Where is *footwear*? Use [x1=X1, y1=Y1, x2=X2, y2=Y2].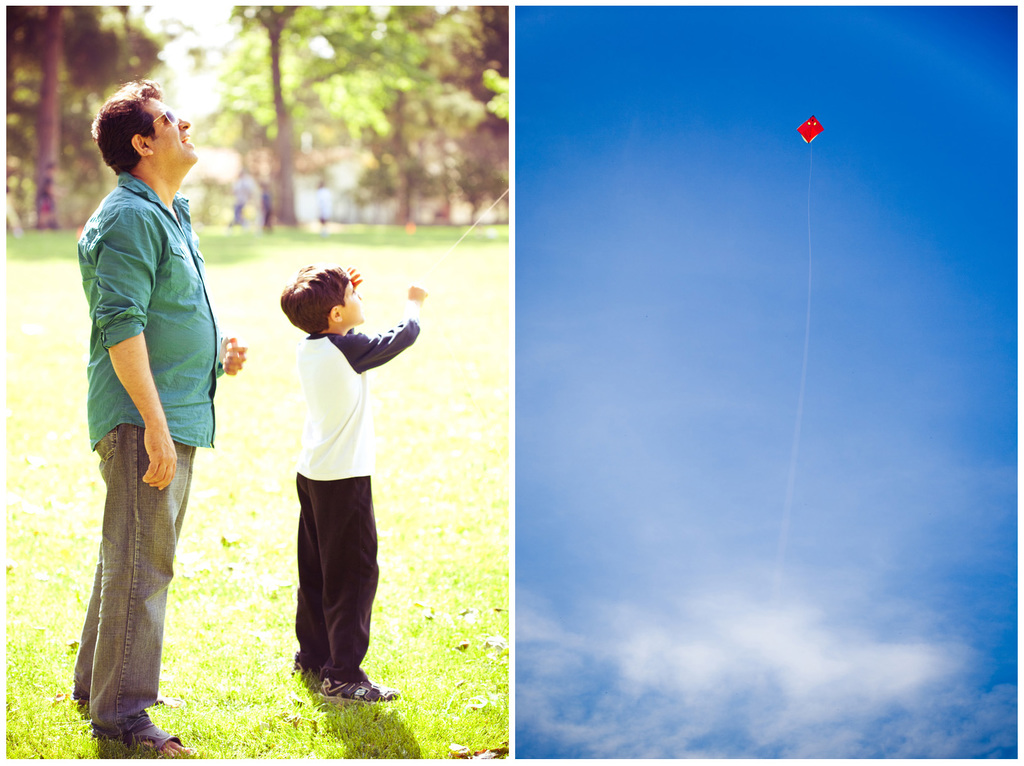
[x1=307, y1=673, x2=402, y2=708].
